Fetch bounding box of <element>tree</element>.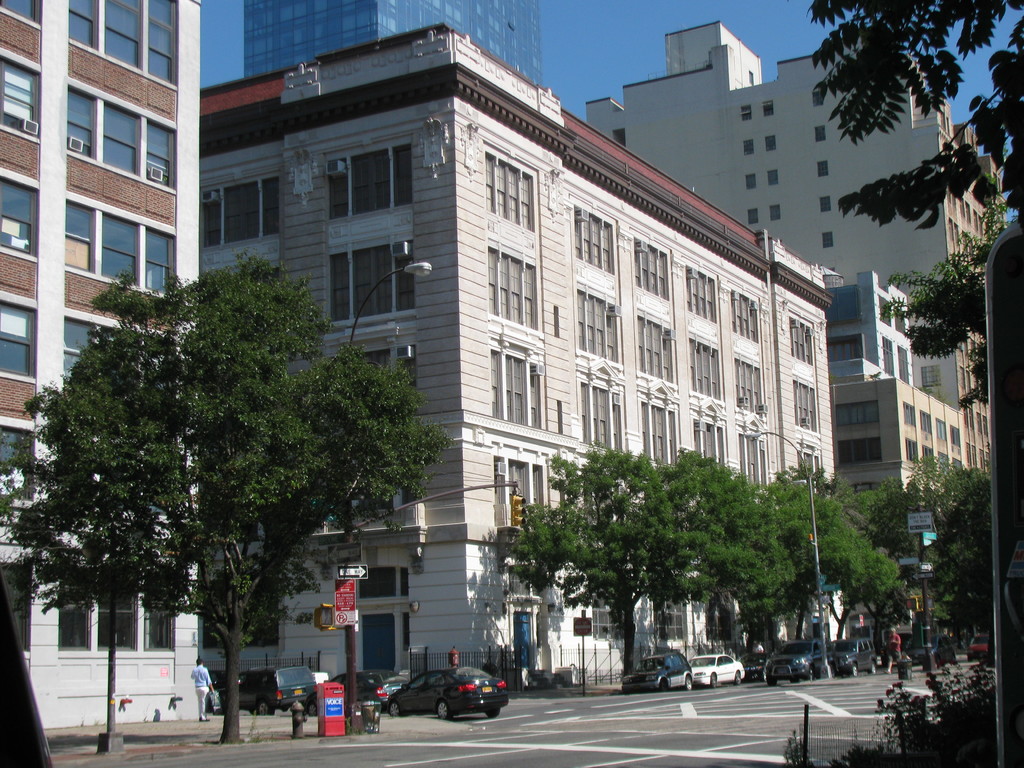
Bbox: bbox=[731, 467, 903, 664].
